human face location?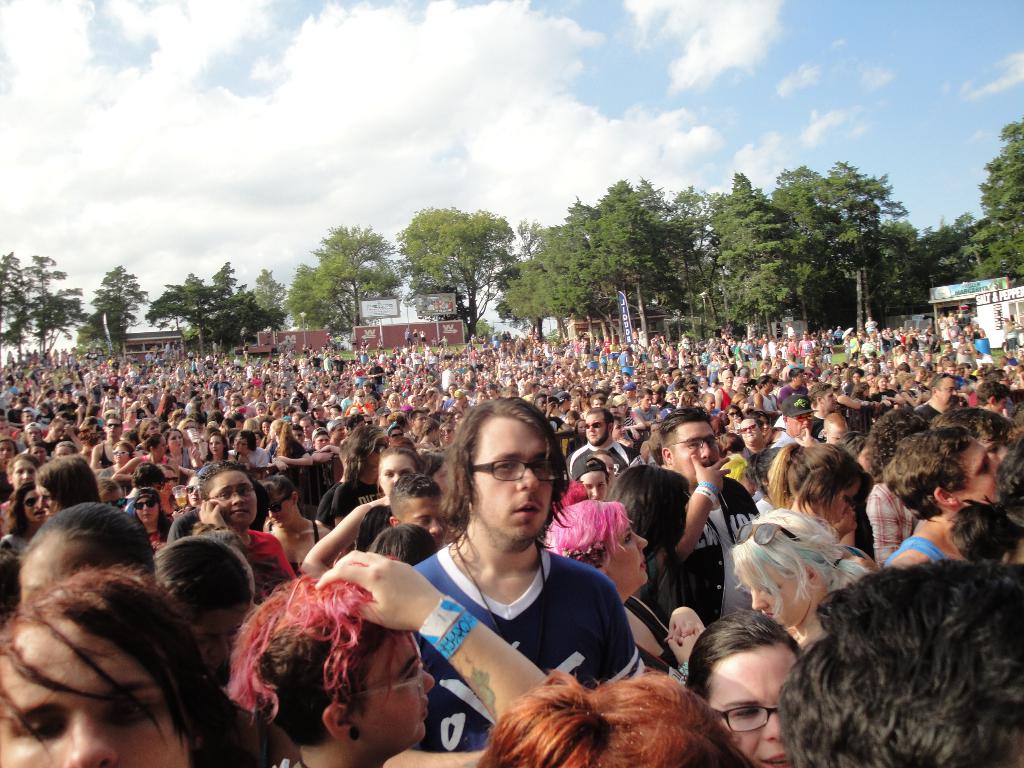
741:567:806:625
